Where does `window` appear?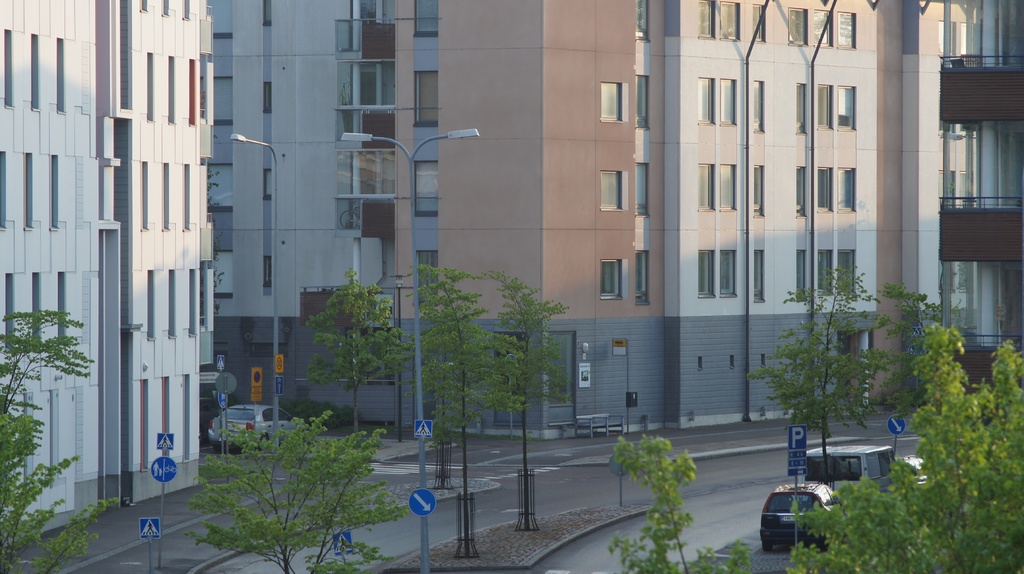
Appears at rect(696, 250, 734, 294).
